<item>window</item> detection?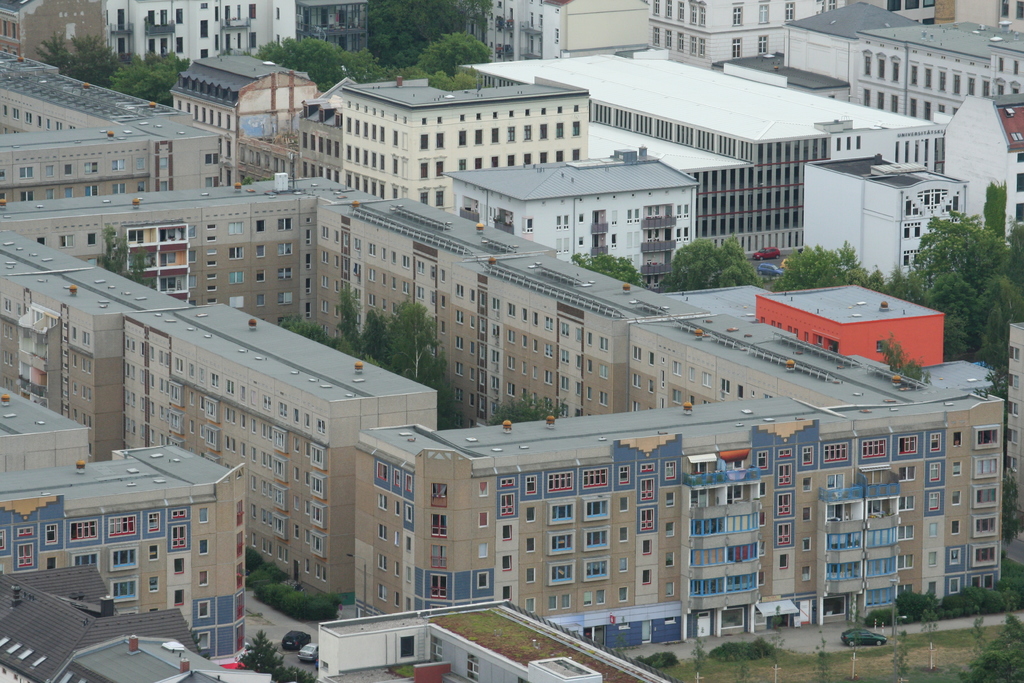
[394, 593, 396, 604]
